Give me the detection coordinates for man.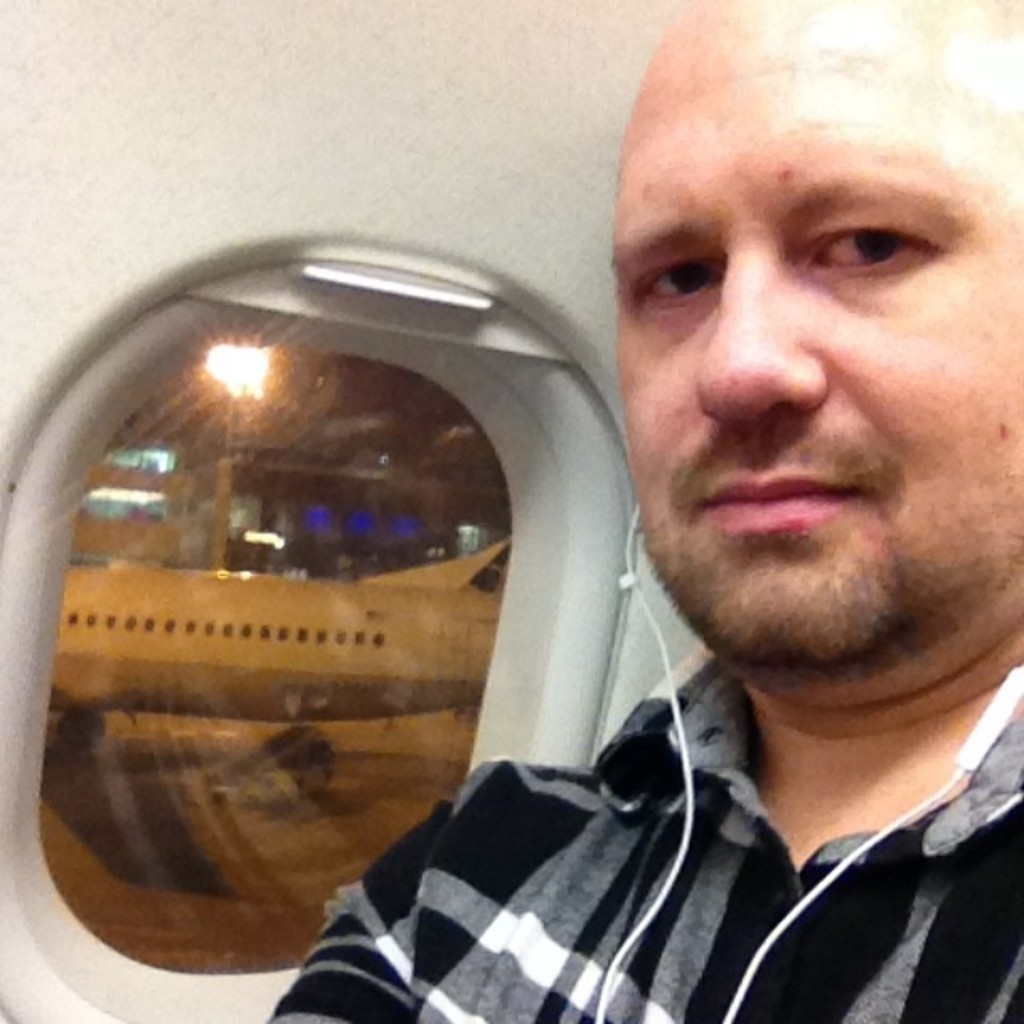
left=258, top=0, right=1014, bottom=1022.
